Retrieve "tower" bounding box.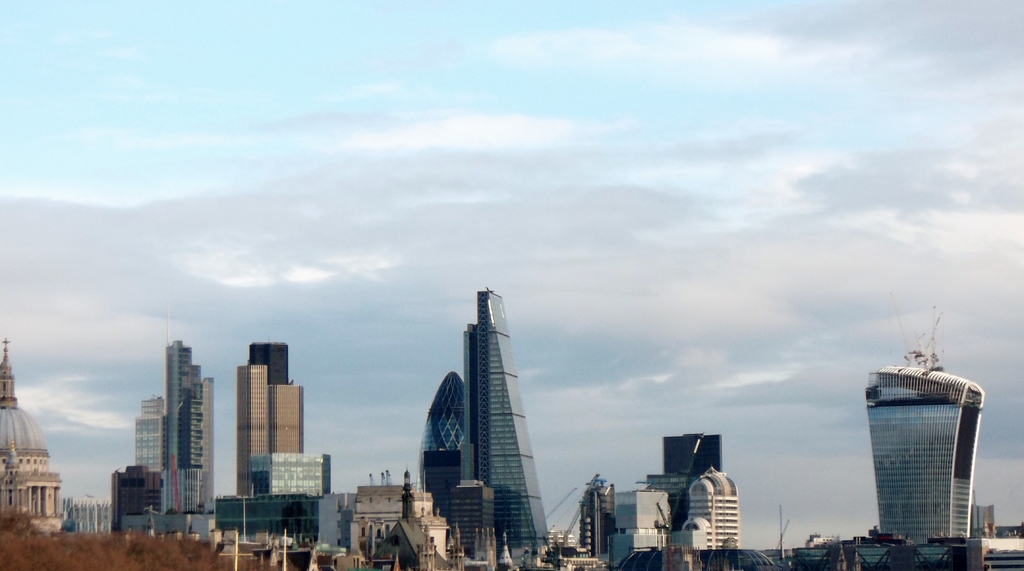
Bounding box: locate(462, 289, 548, 565).
